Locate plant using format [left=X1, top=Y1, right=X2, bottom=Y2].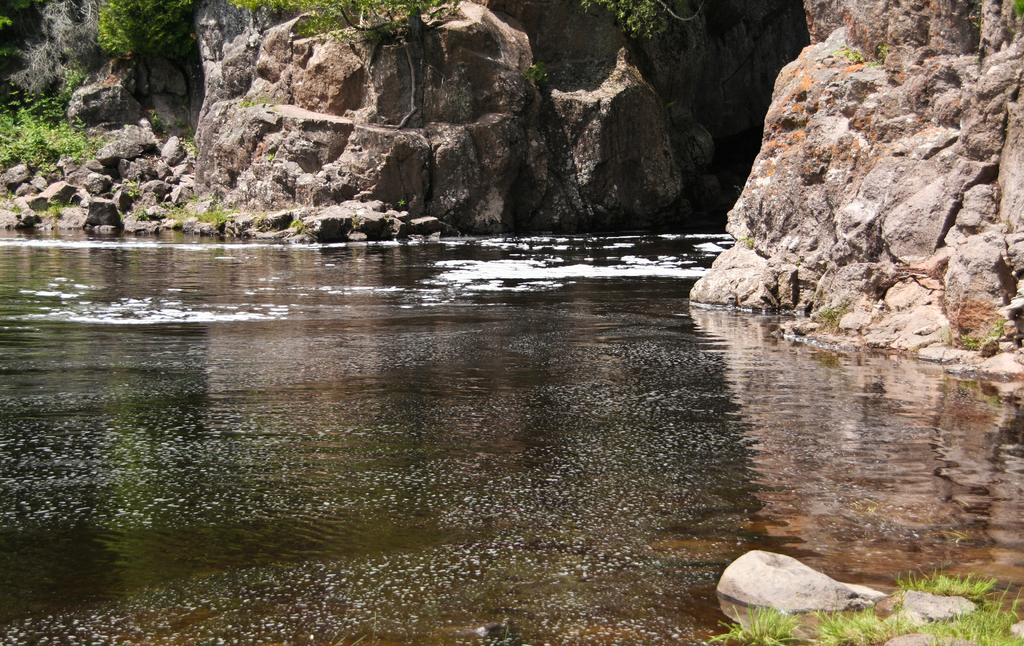
[left=151, top=108, right=171, bottom=142].
